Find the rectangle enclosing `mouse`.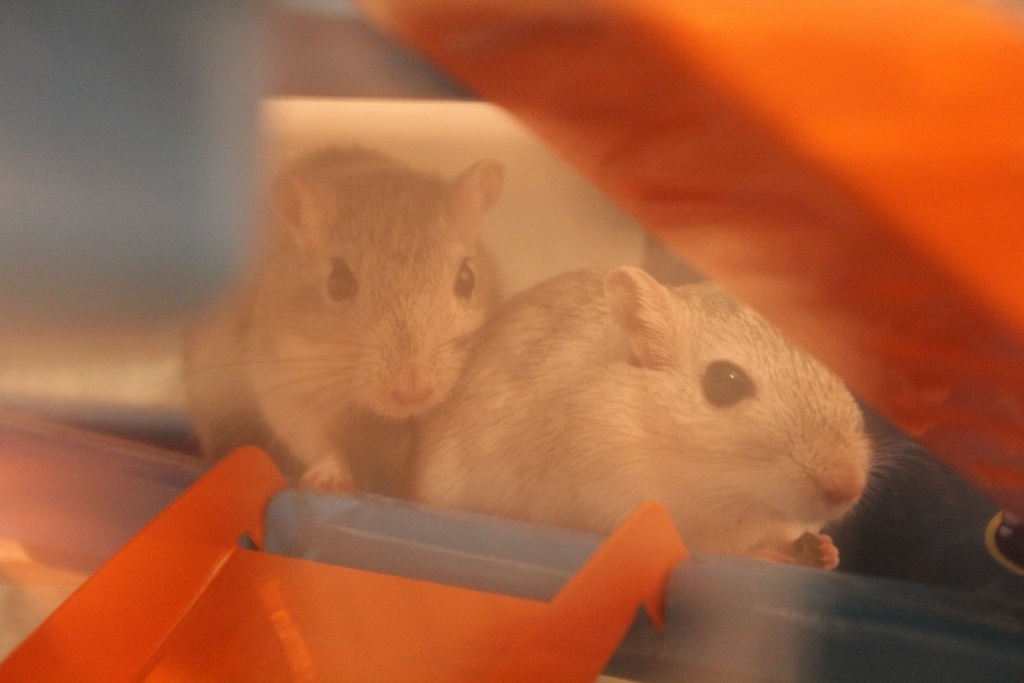
(399,265,925,568).
